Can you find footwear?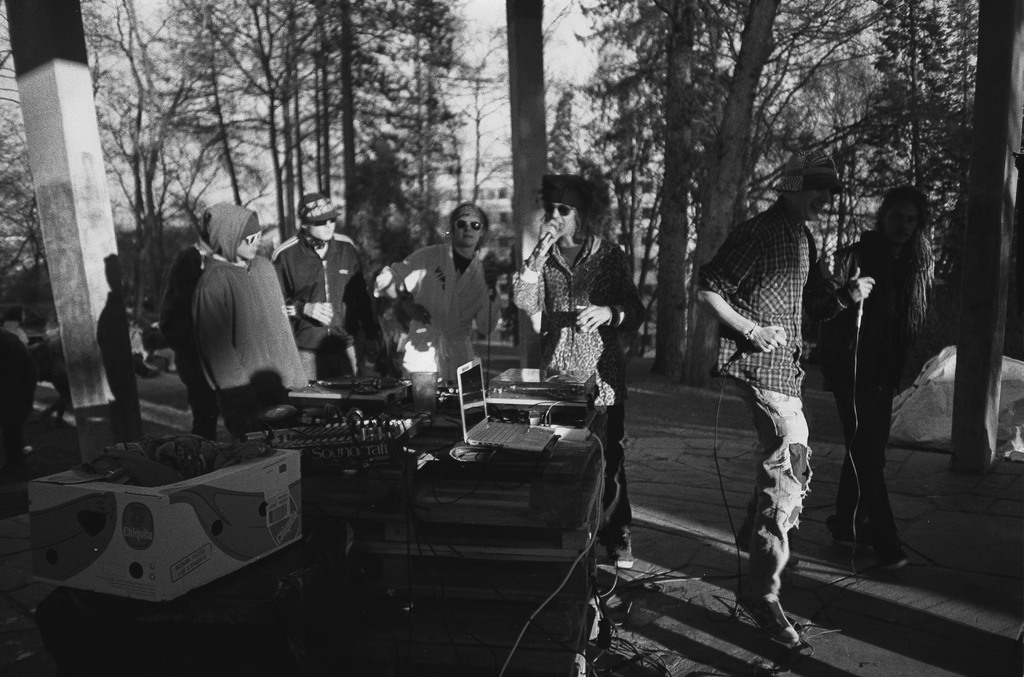
Yes, bounding box: select_region(614, 535, 635, 573).
